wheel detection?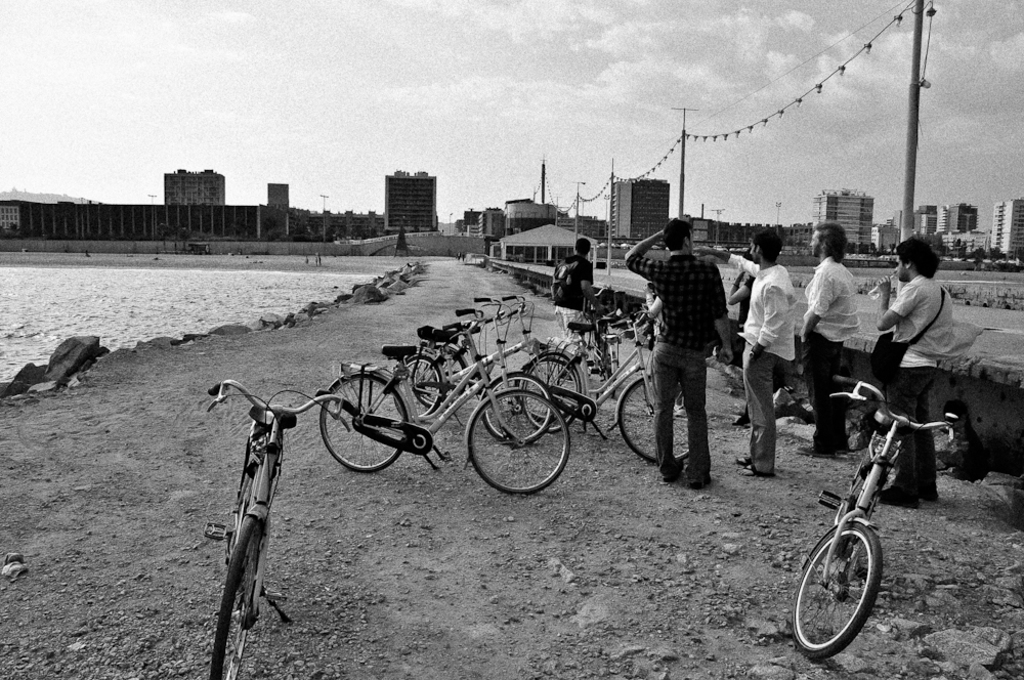
[x1=516, y1=360, x2=582, y2=423]
